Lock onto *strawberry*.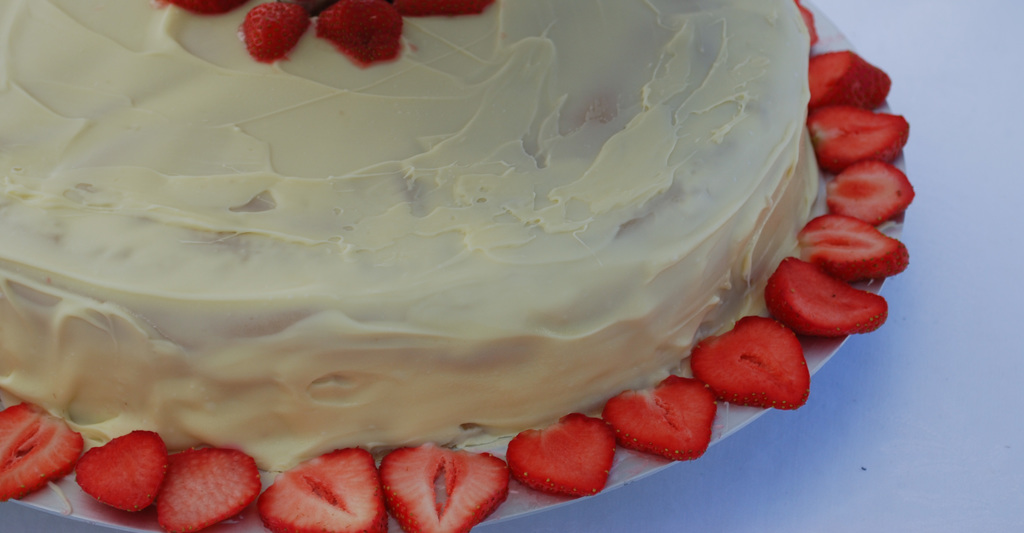
Locked: locate(63, 437, 160, 521).
